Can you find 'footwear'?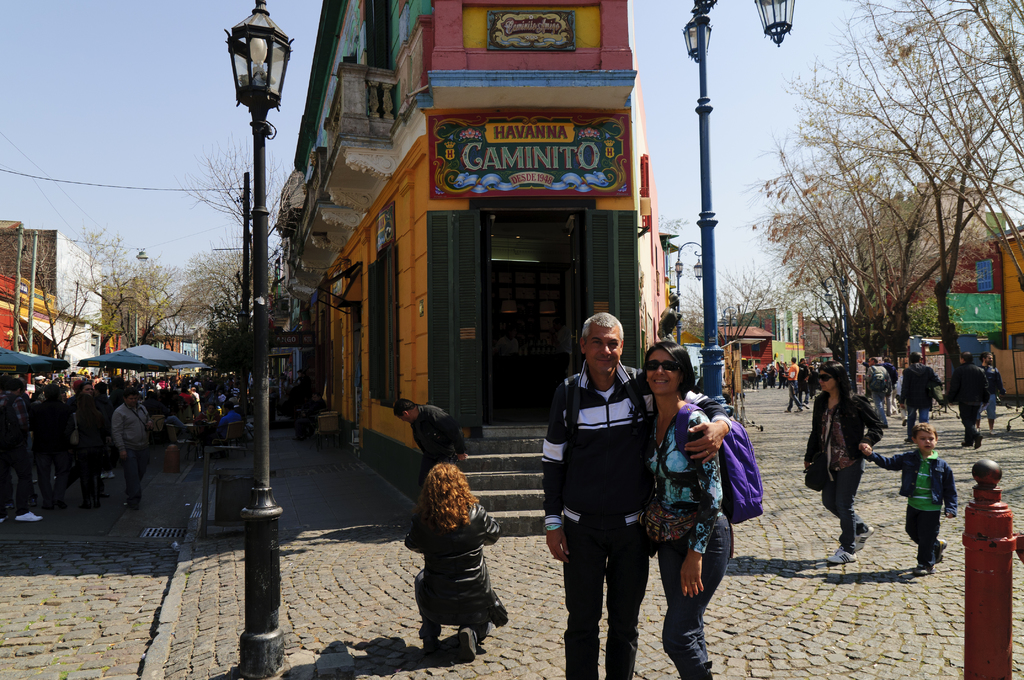
Yes, bounding box: [left=972, top=428, right=986, bottom=449].
